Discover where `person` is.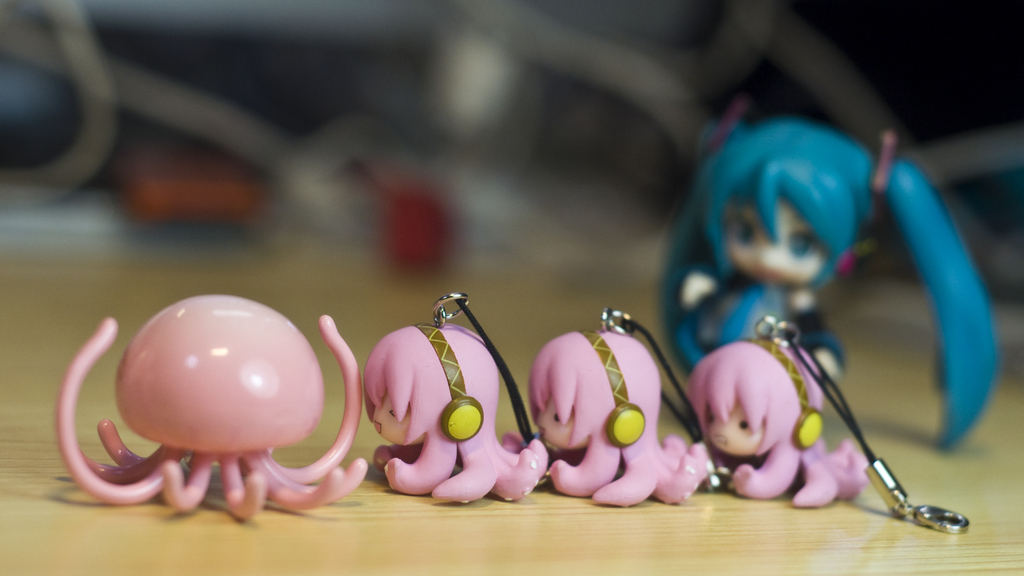
Discovered at (687,335,867,505).
